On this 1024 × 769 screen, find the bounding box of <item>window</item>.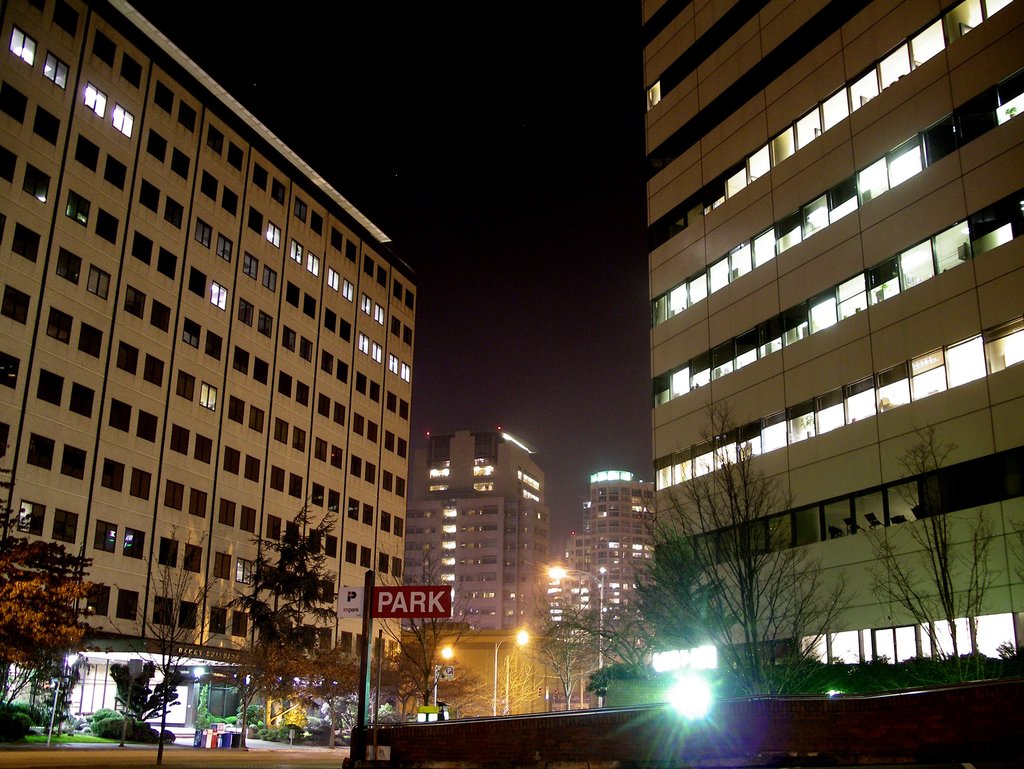
Bounding box: bbox=[272, 180, 286, 204].
